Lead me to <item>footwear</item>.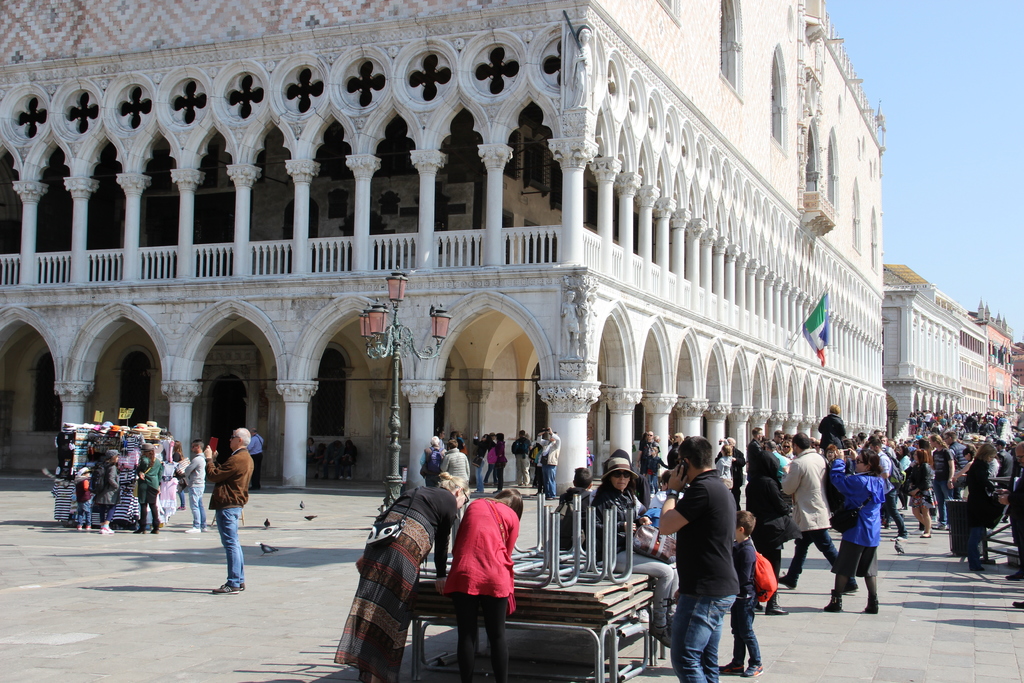
Lead to 86,524,95,533.
